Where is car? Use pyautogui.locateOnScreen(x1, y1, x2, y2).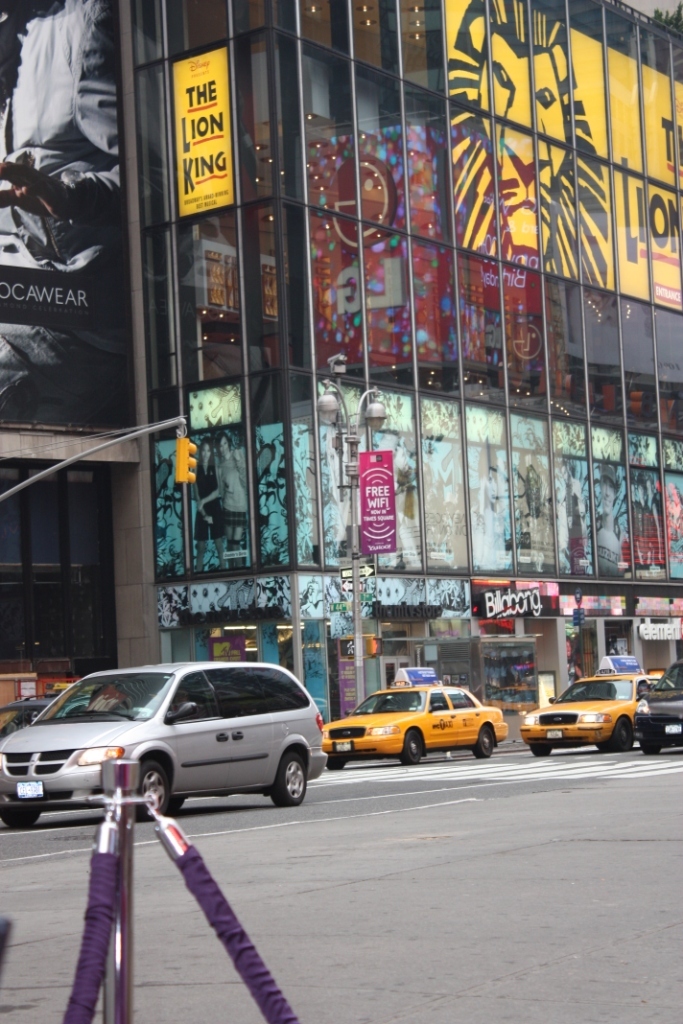
pyautogui.locateOnScreen(630, 655, 682, 756).
